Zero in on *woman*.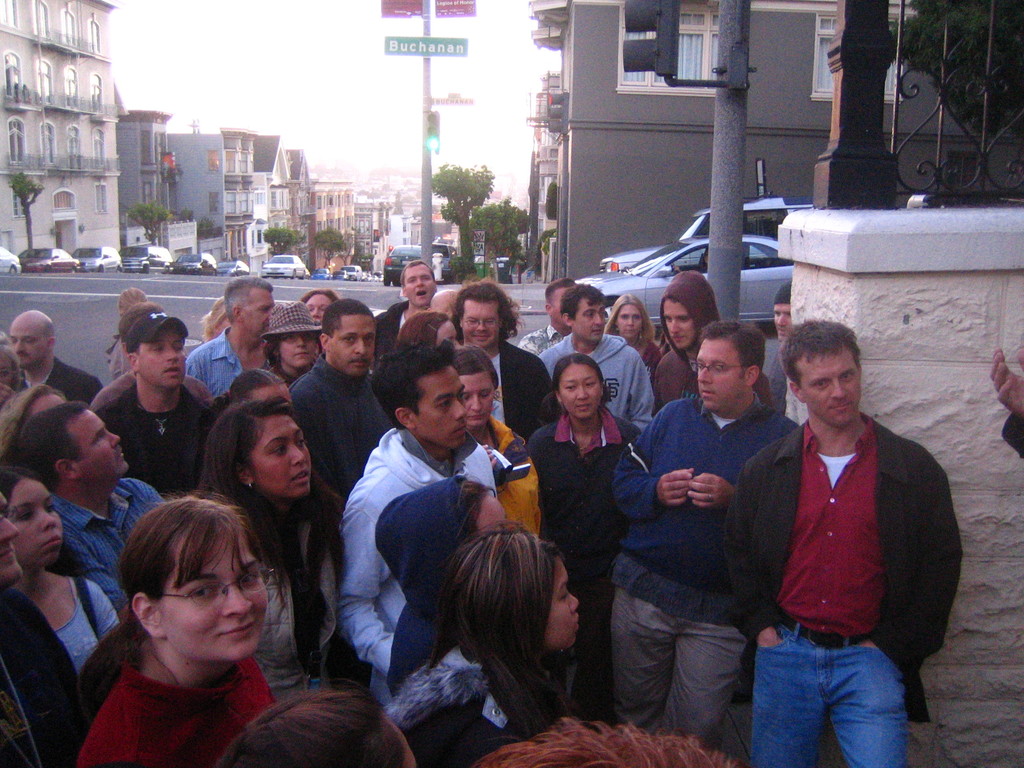
Zeroed in: rect(0, 383, 76, 460).
